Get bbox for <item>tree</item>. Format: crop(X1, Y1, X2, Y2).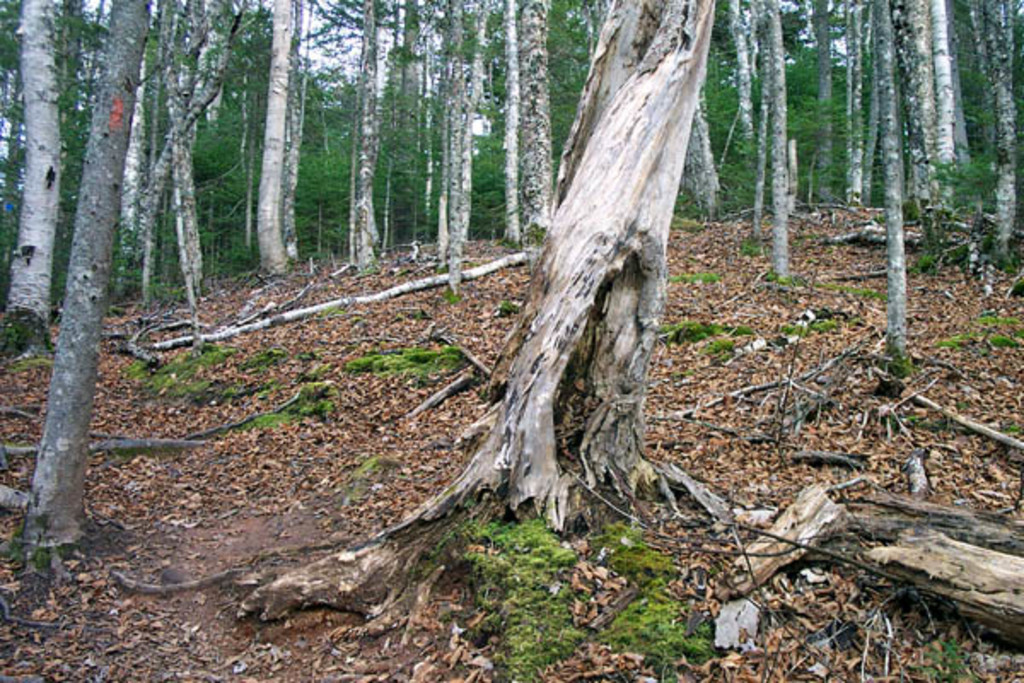
crop(440, 0, 766, 524).
